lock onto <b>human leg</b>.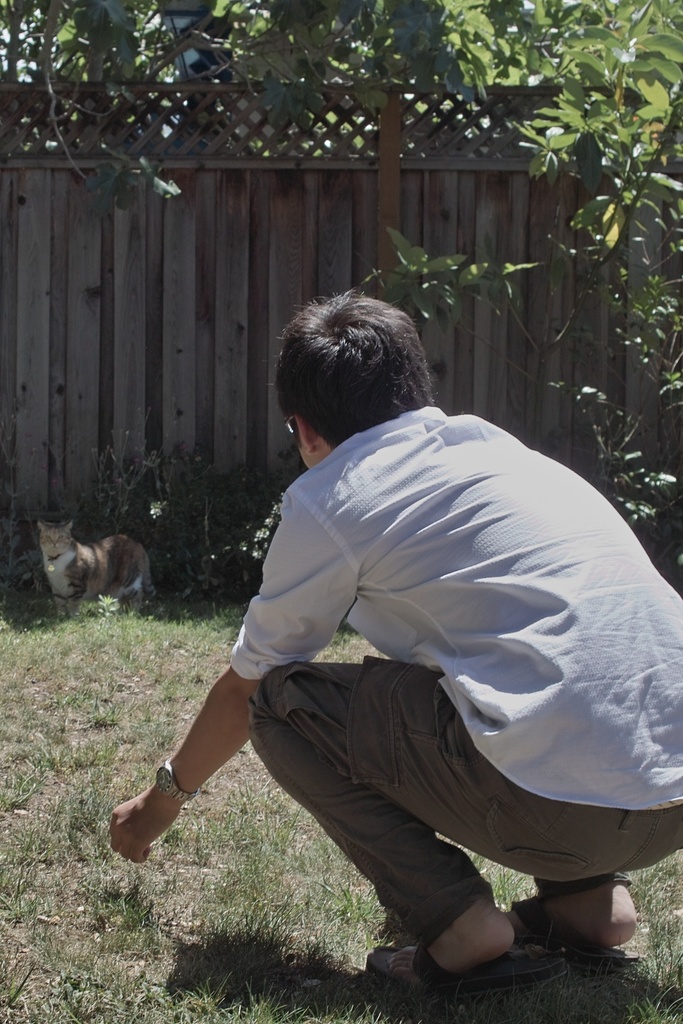
Locked: BBox(509, 877, 635, 951).
